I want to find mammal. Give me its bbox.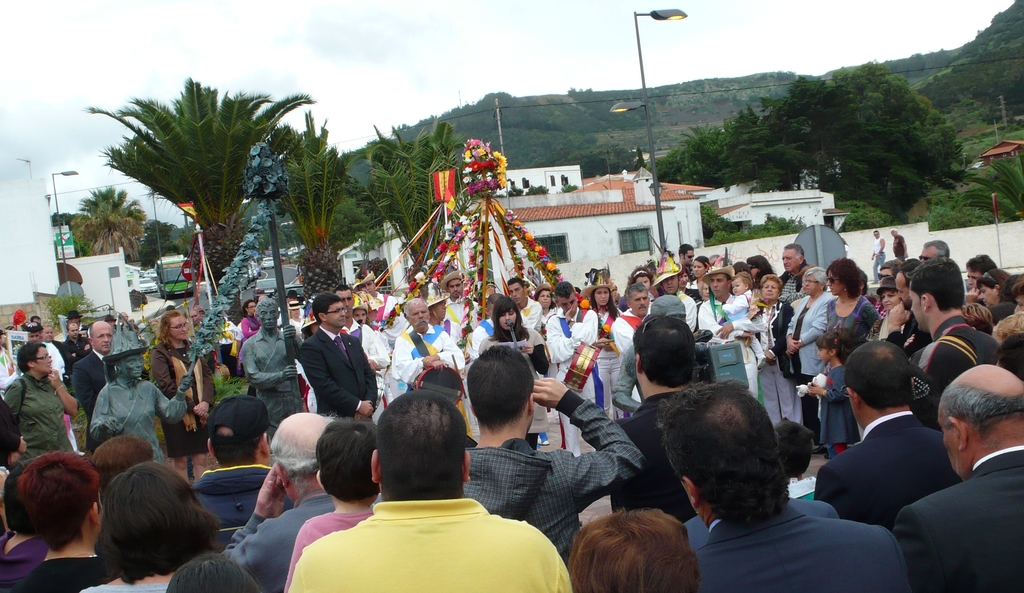
<region>75, 462, 228, 592</region>.
